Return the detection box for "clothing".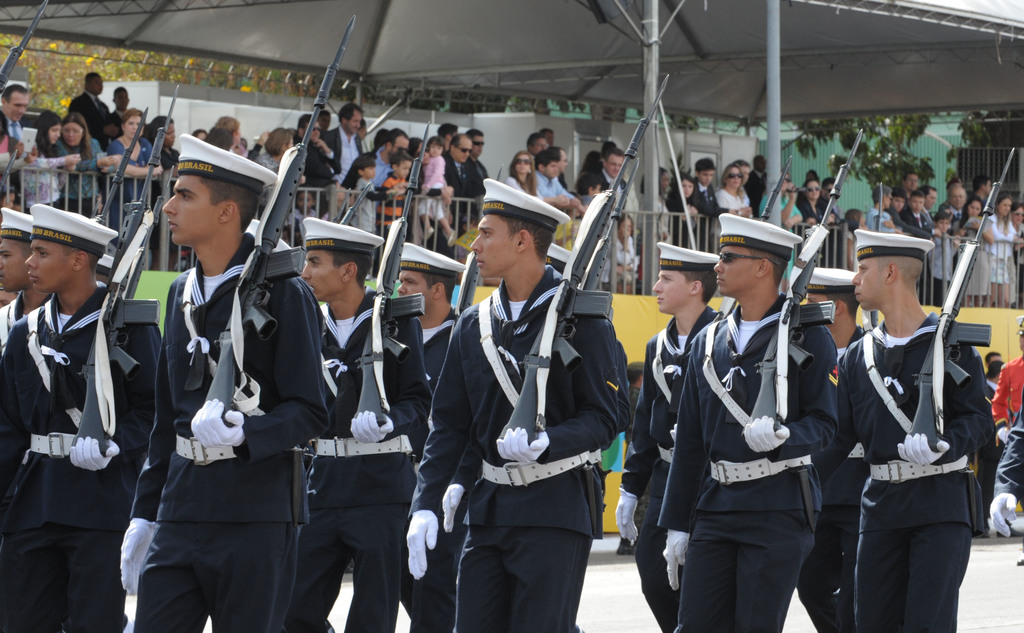
(left=303, top=132, right=340, bottom=191).
